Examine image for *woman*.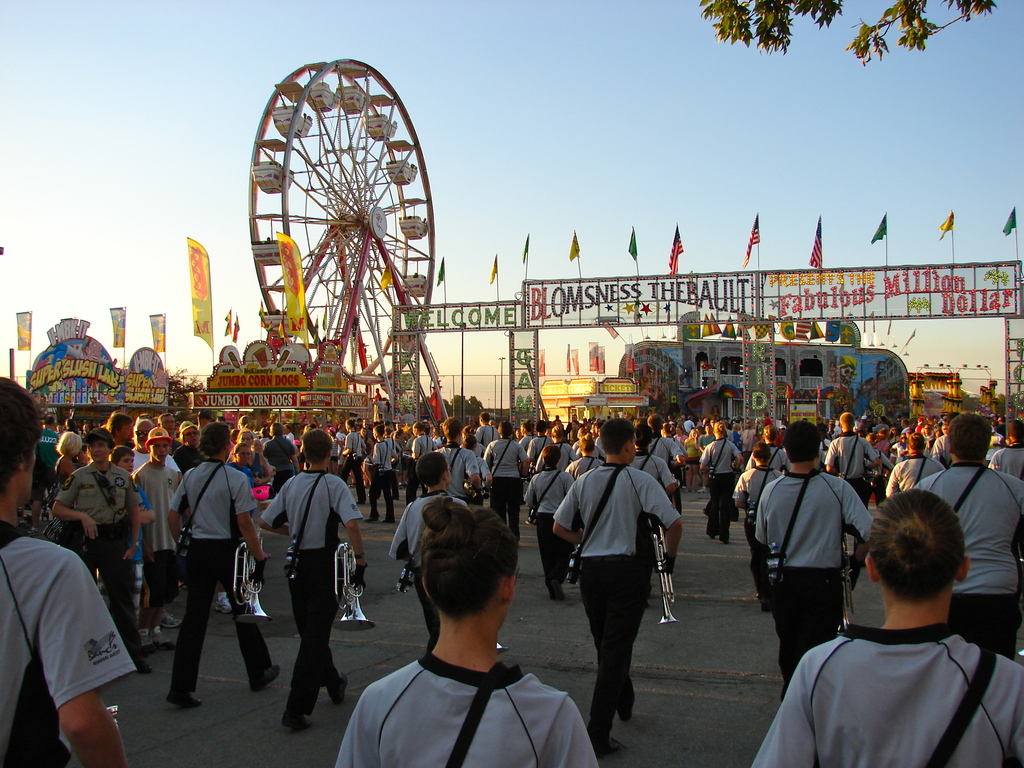
Examination result: box(891, 431, 908, 466).
